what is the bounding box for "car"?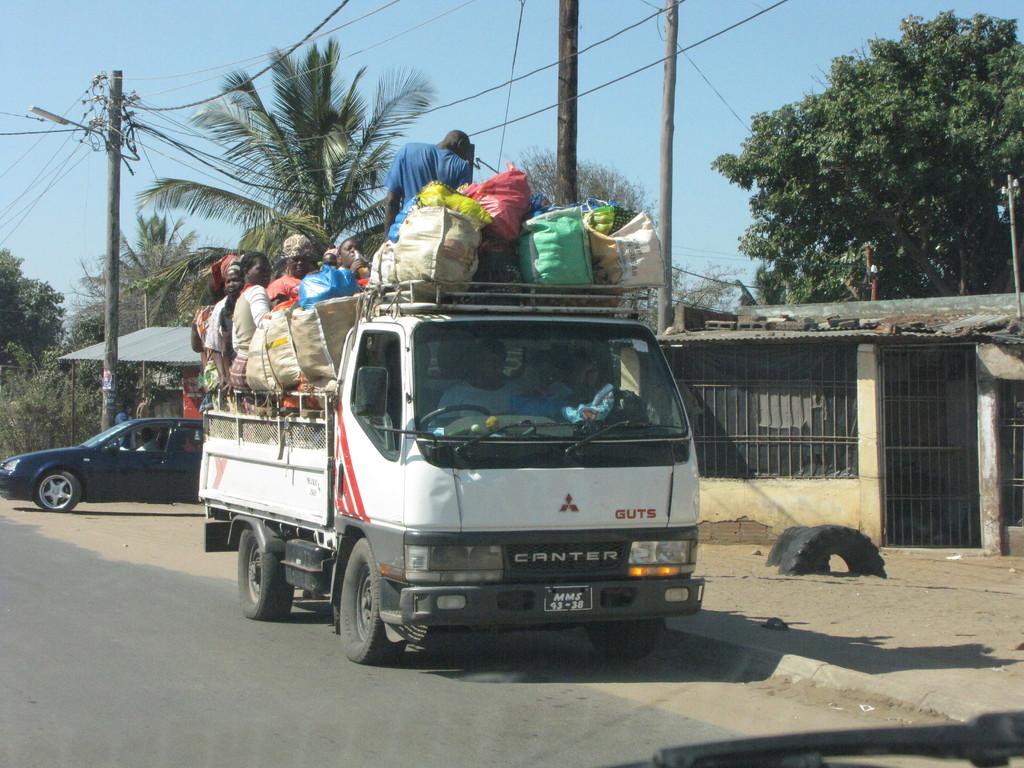
10:412:207:530.
